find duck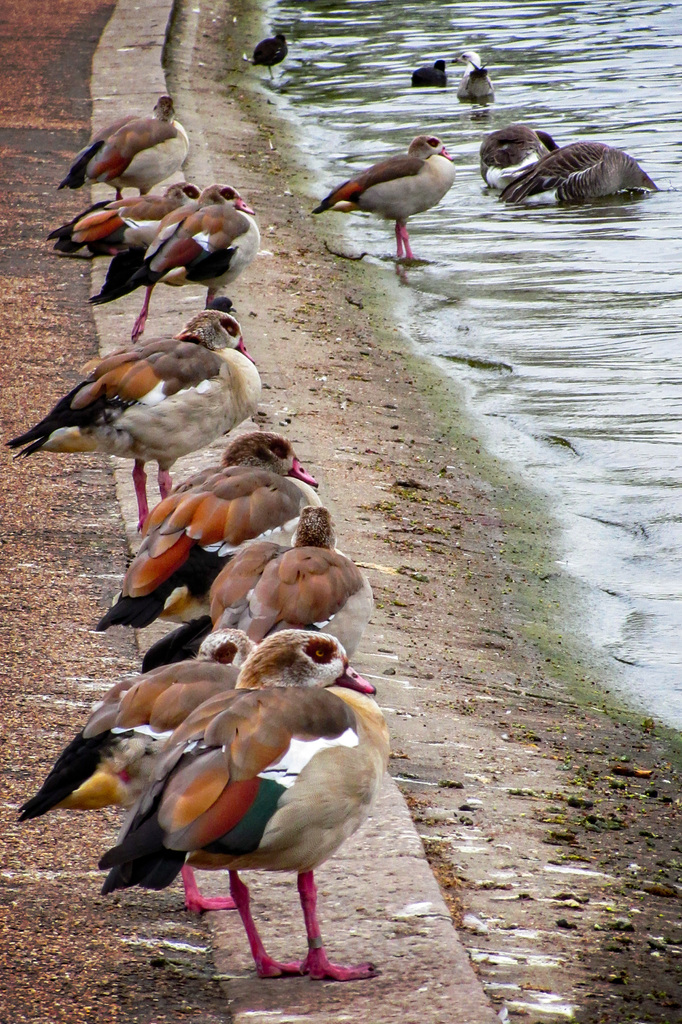
[left=451, top=47, right=507, bottom=116]
